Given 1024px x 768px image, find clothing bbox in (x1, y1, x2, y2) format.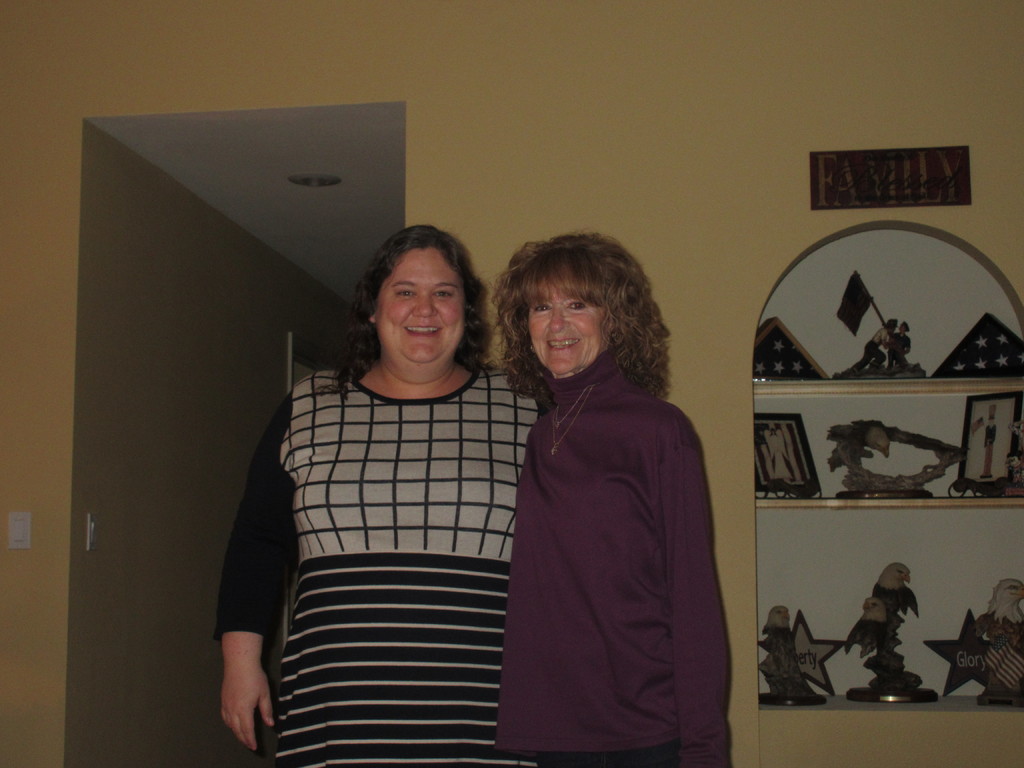
(482, 323, 739, 767).
